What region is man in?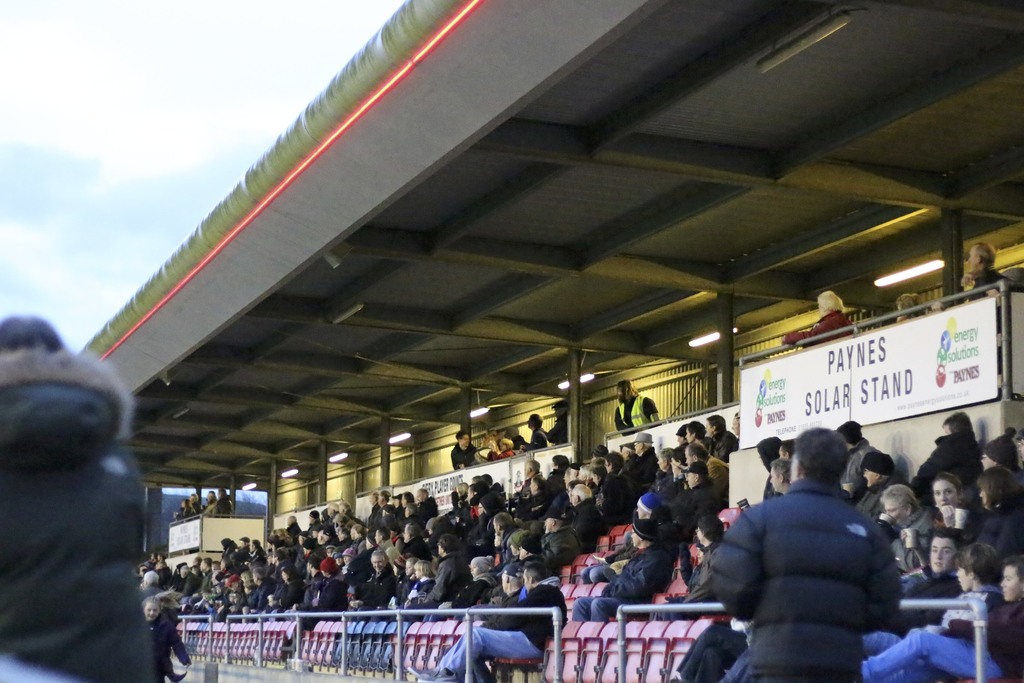
bbox=[856, 452, 897, 522].
